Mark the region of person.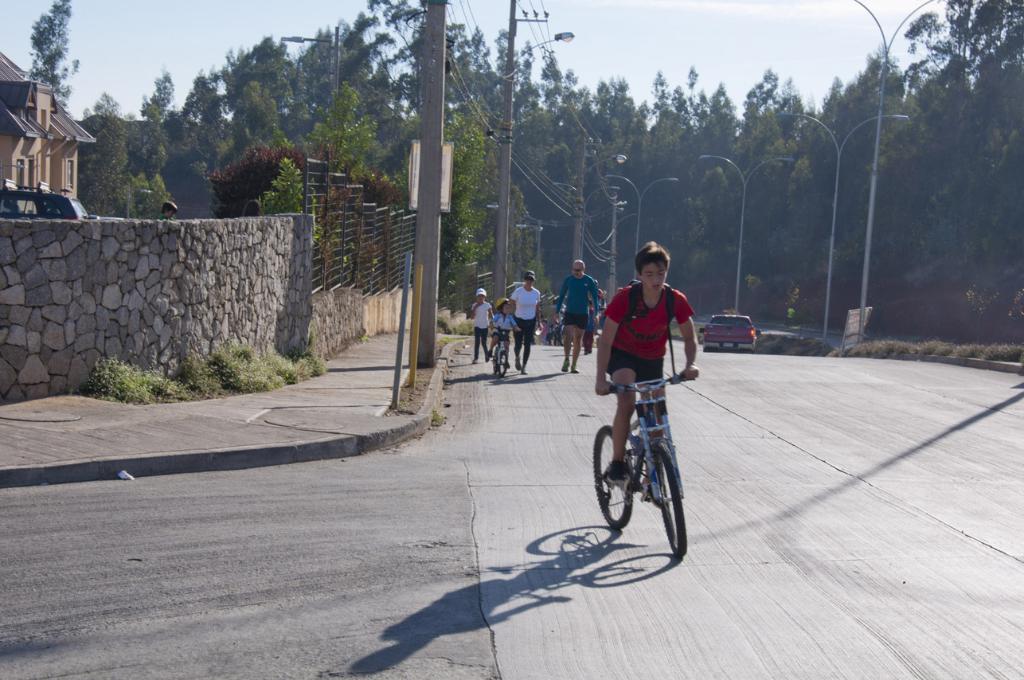
Region: pyautogui.locateOnScreen(782, 305, 795, 327).
